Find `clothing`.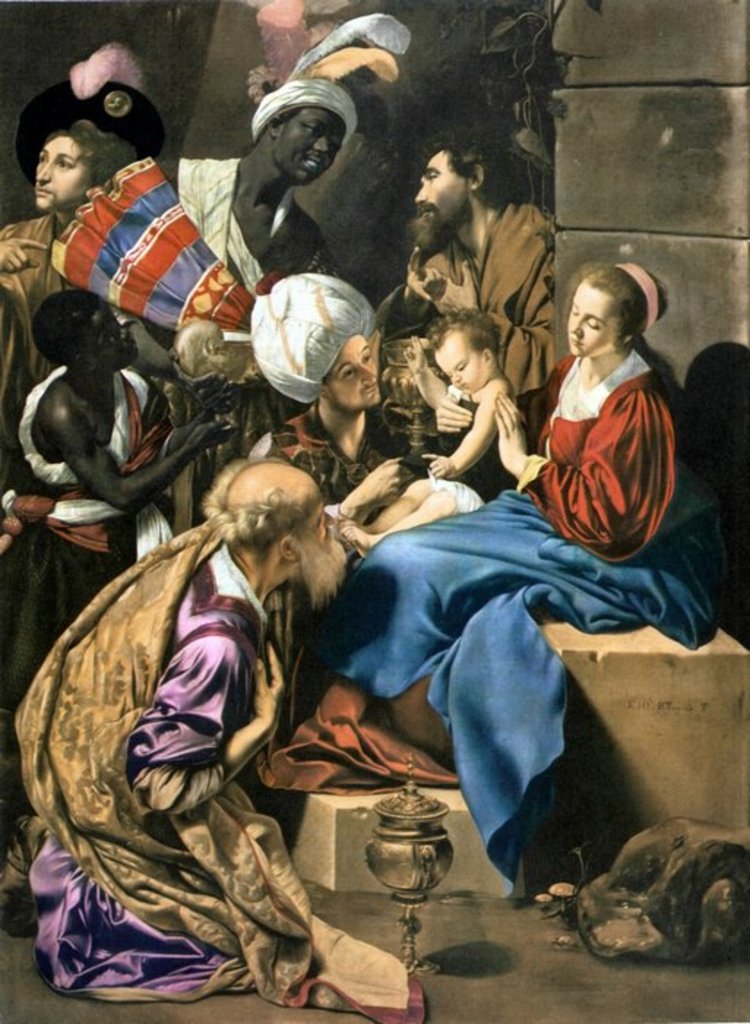
[20,363,165,658].
